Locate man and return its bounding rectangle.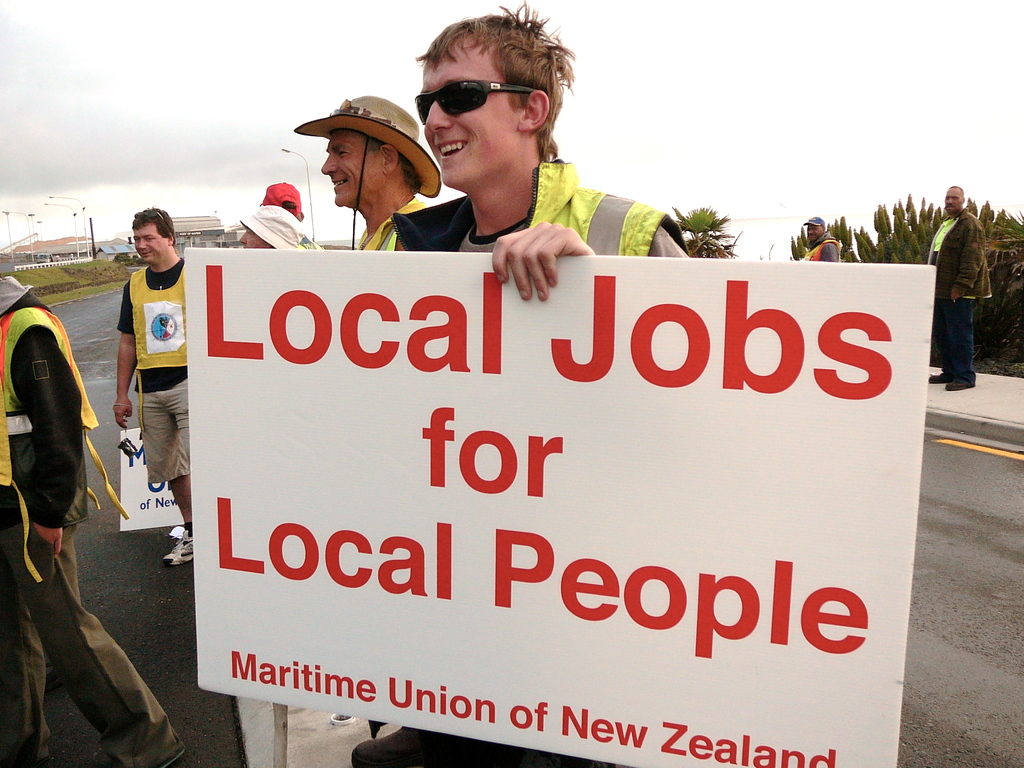
rect(925, 182, 990, 388).
